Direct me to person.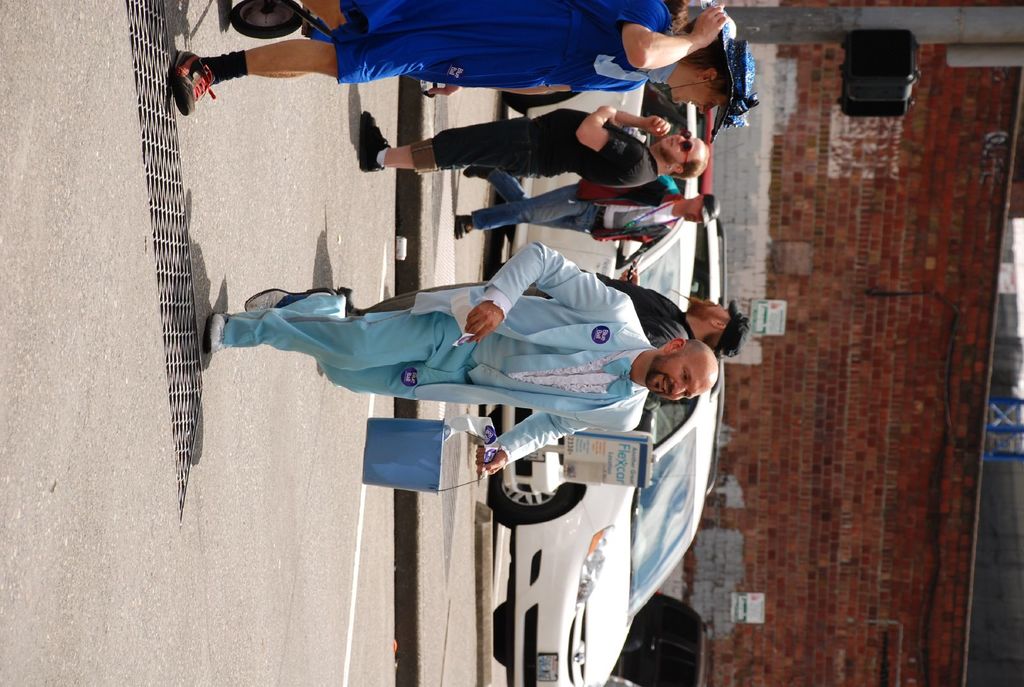
Direction: [x1=456, y1=170, x2=721, y2=287].
